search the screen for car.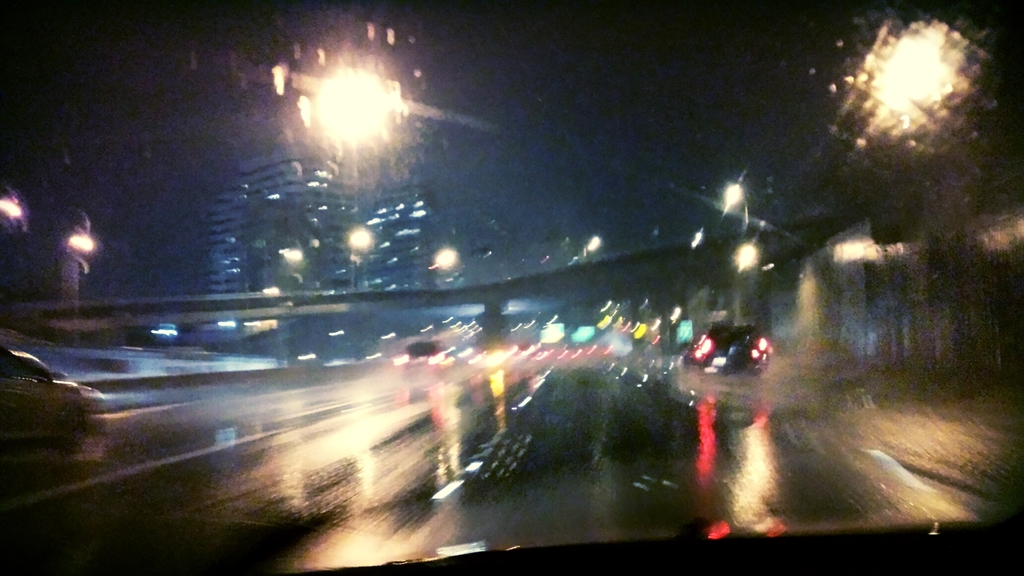
Found at 0:0:1023:575.
